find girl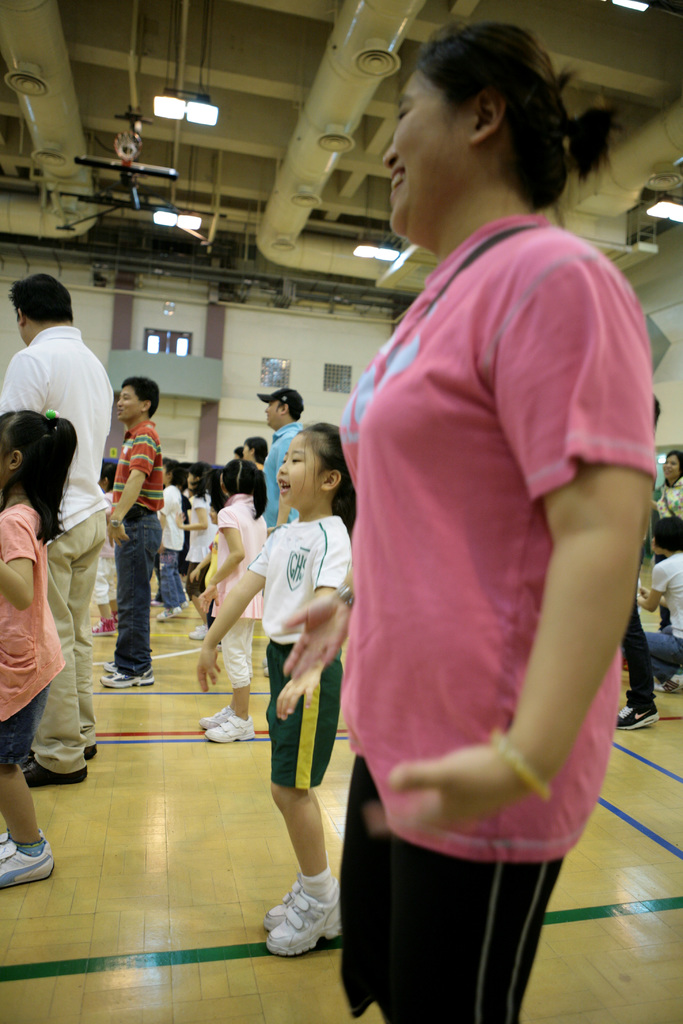
0,403,76,868
